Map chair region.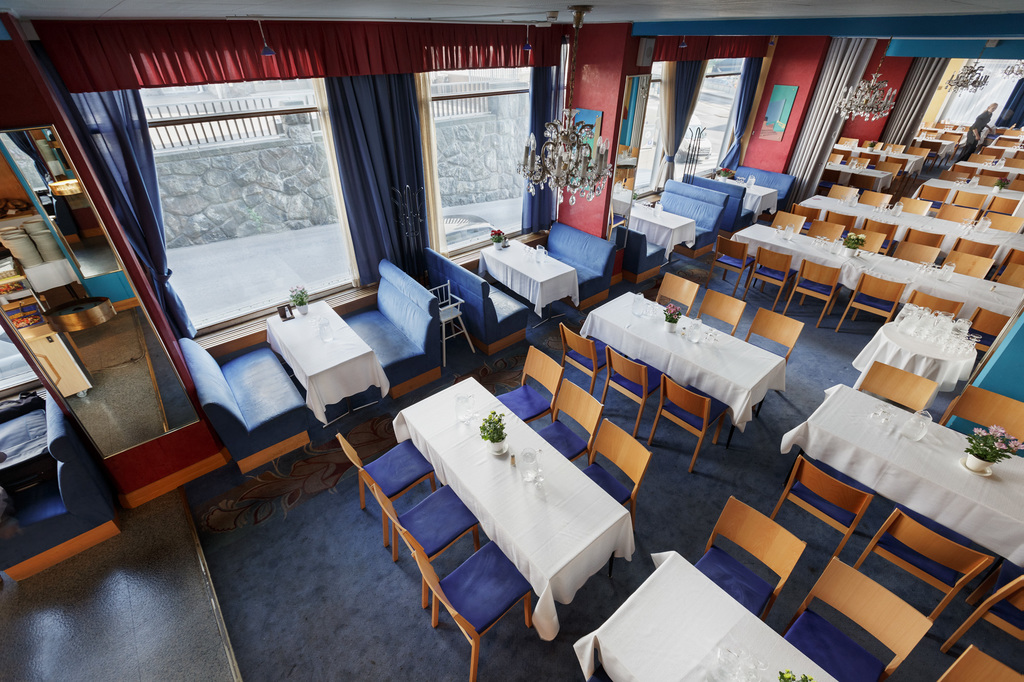
Mapped to [579,416,650,529].
